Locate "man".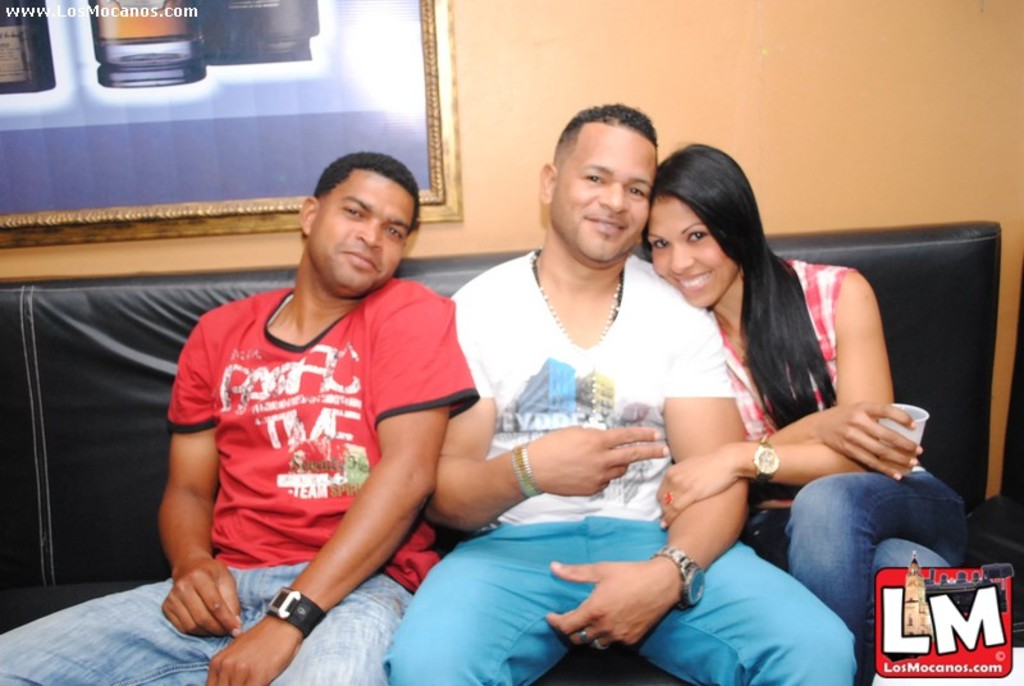
Bounding box: {"x1": 143, "y1": 161, "x2": 506, "y2": 650}.
